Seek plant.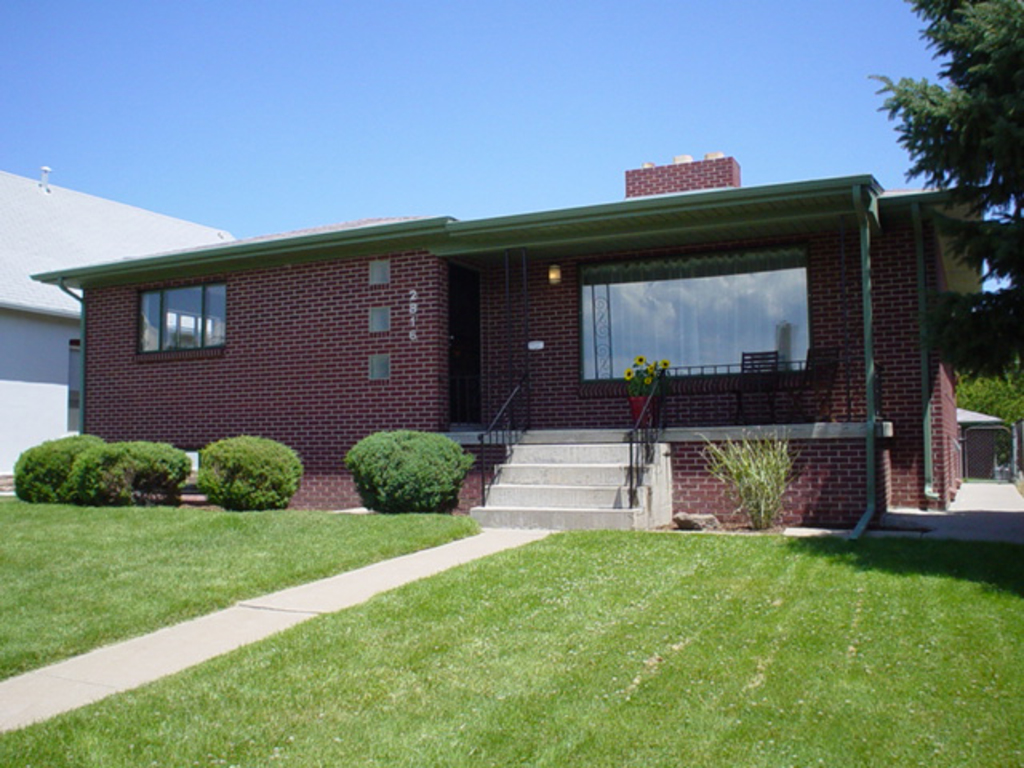
6/427/98/510.
